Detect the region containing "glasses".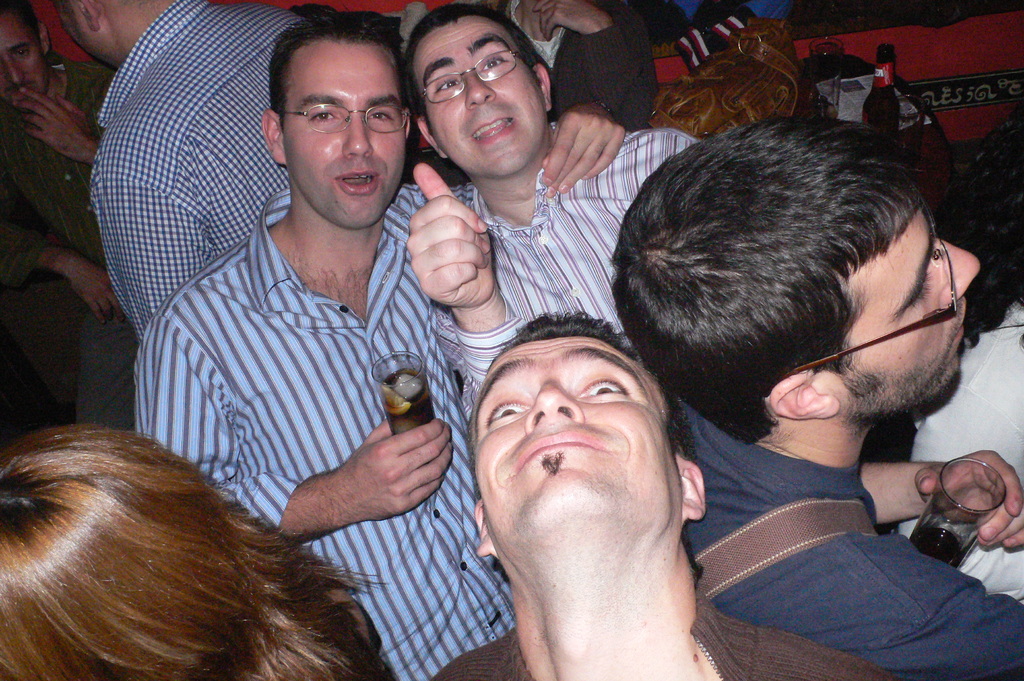
box(272, 83, 410, 132).
